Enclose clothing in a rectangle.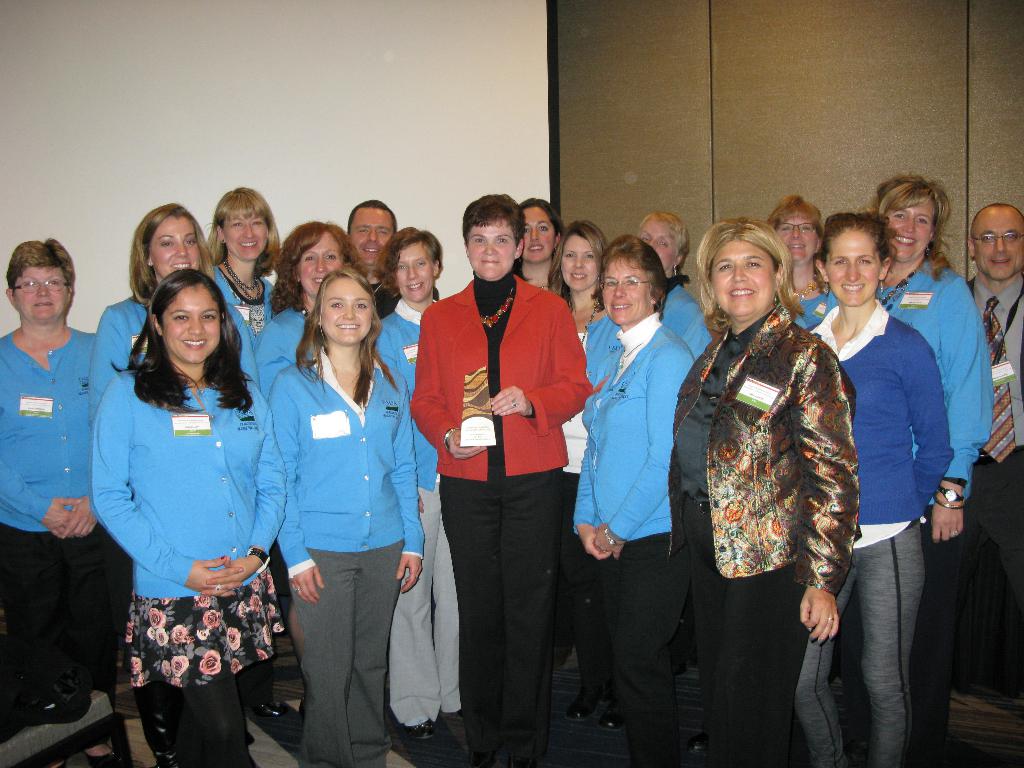
left=0, top=317, right=117, bottom=717.
